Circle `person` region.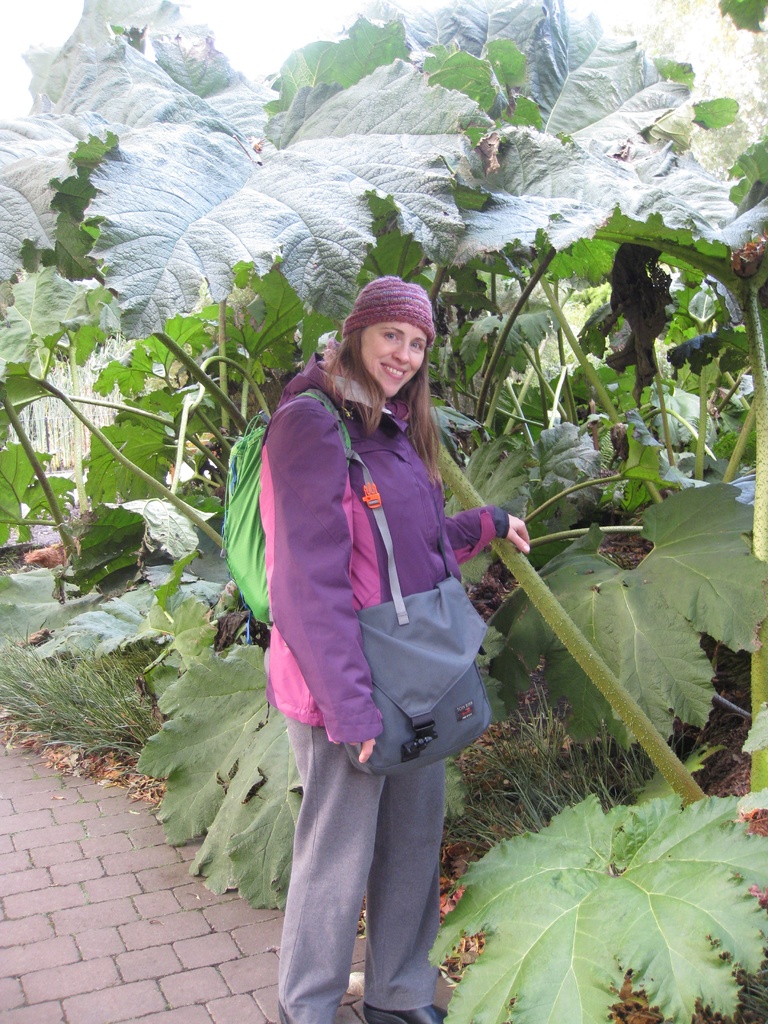
Region: crop(259, 279, 537, 1023).
